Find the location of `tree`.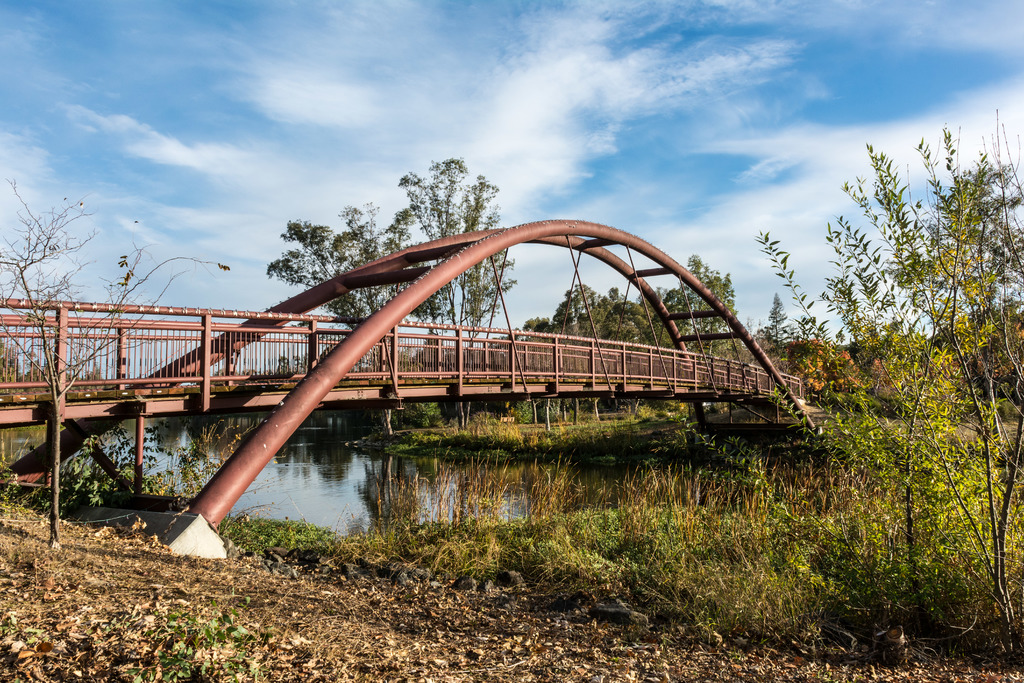
Location: 399:156:522:362.
